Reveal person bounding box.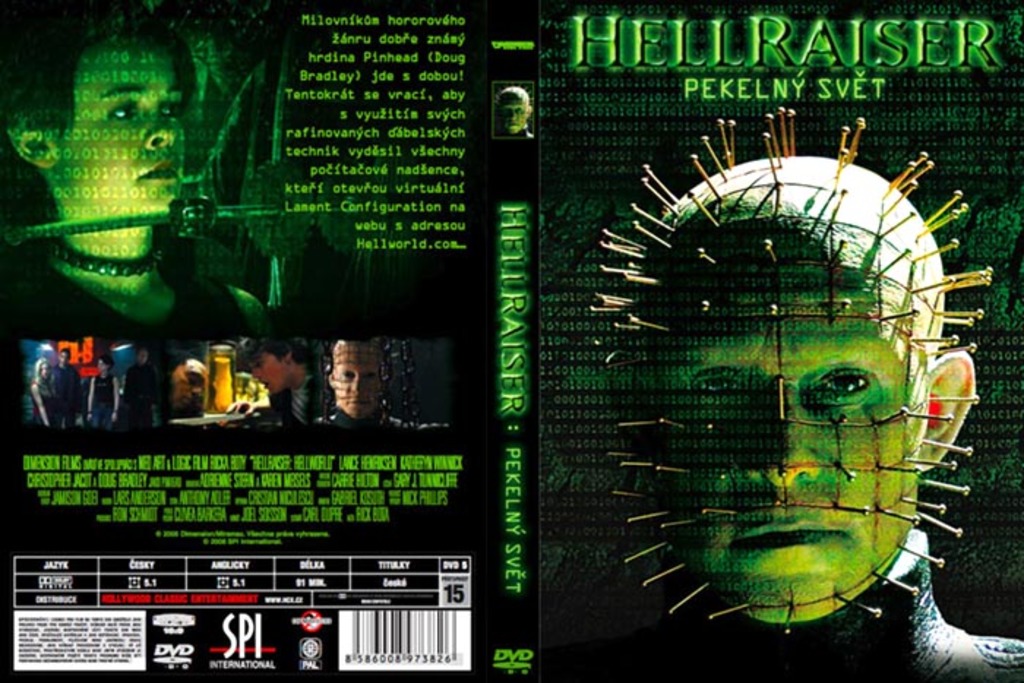
Revealed: left=323, top=339, right=436, bottom=430.
